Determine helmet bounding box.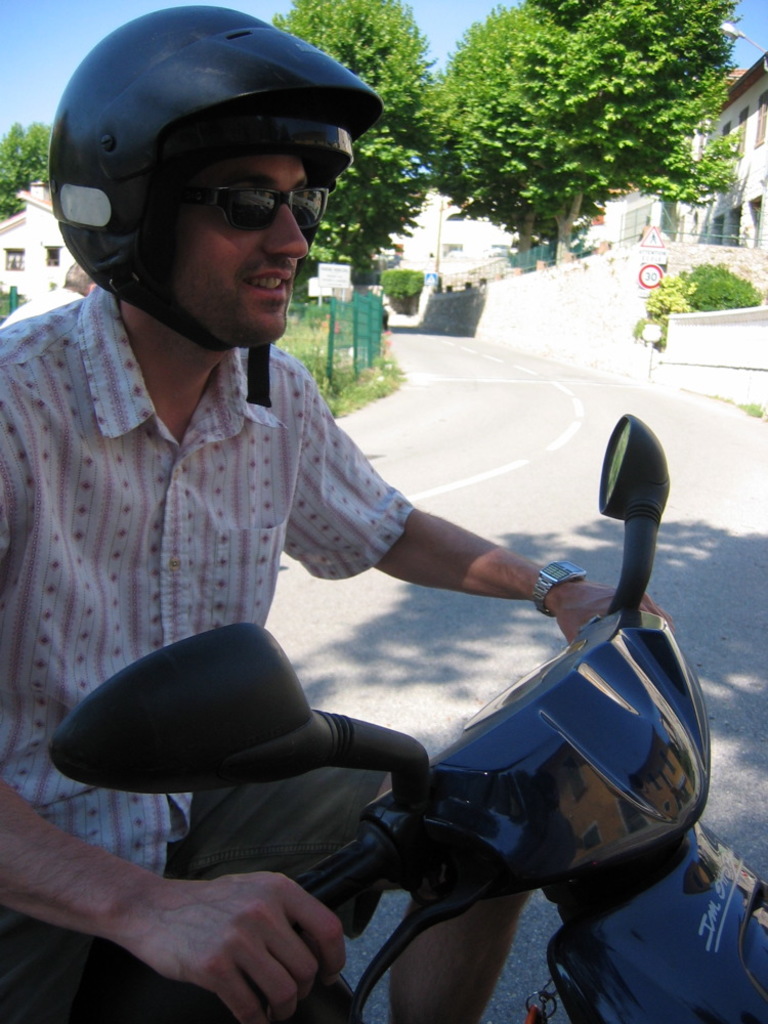
Determined: crop(51, 4, 373, 343).
